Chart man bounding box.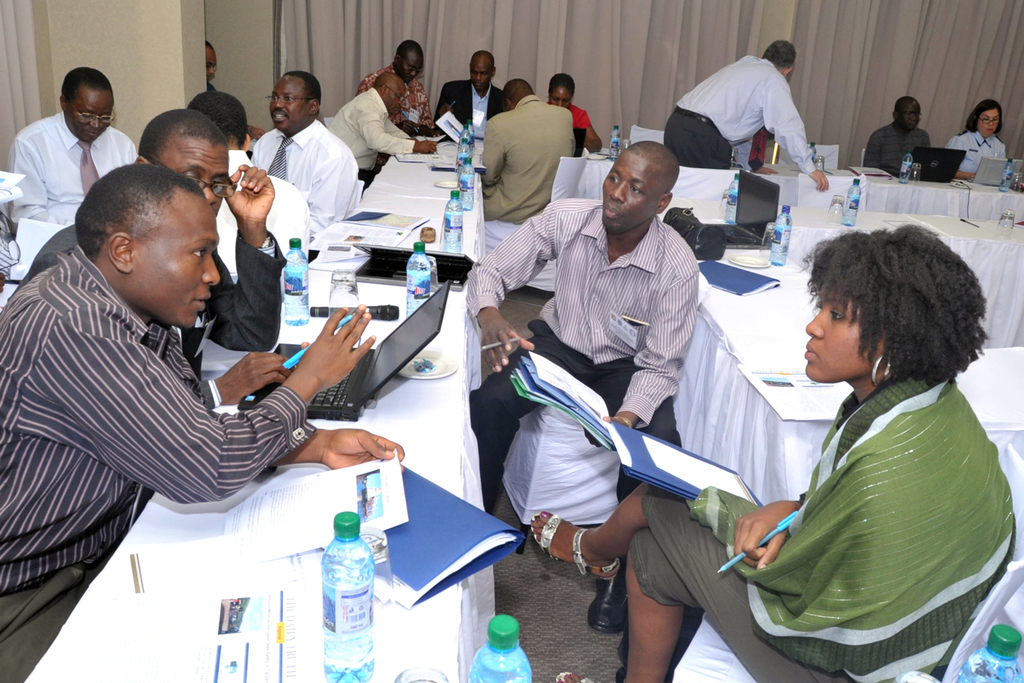
Charted: detection(457, 134, 695, 641).
